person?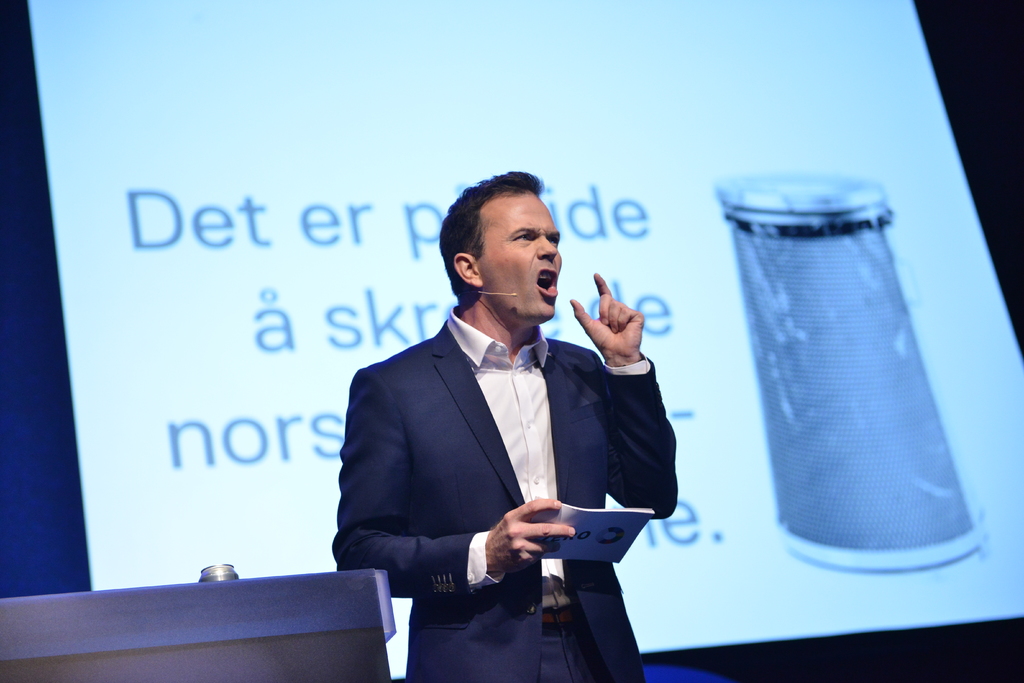
350:168:668:657
